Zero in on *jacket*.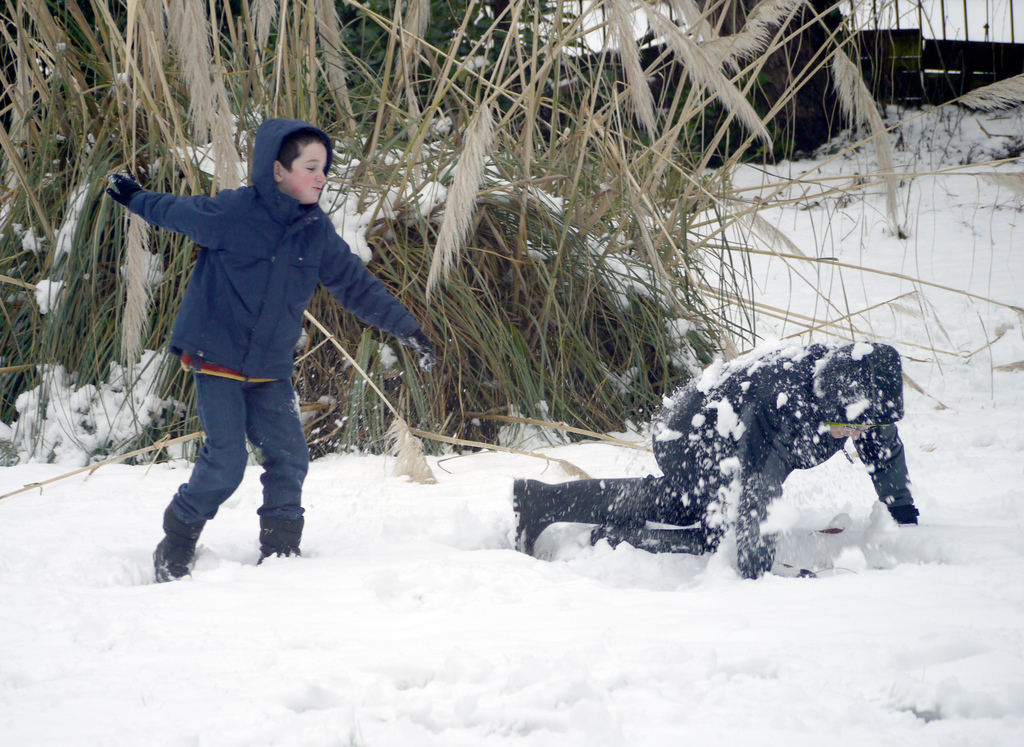
Zeroed in: (x1=127, y1=117, x2=419, y2=378).
